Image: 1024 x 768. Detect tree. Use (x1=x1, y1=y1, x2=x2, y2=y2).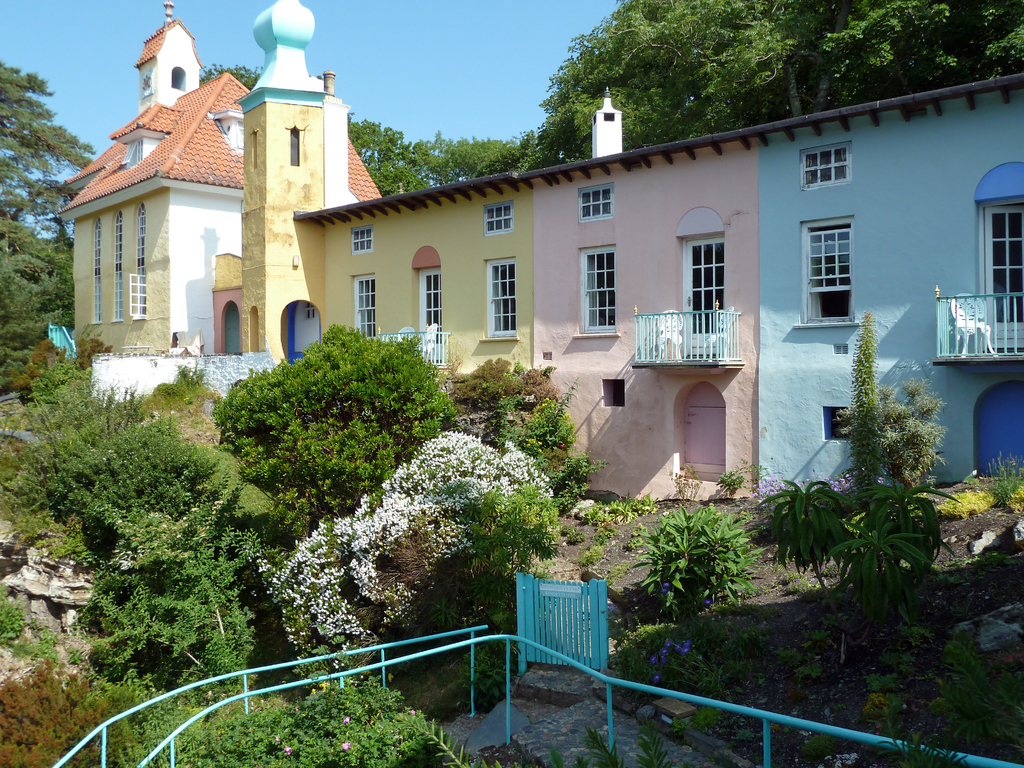
(x1=0, y1=227, x2=75, y2=392).
